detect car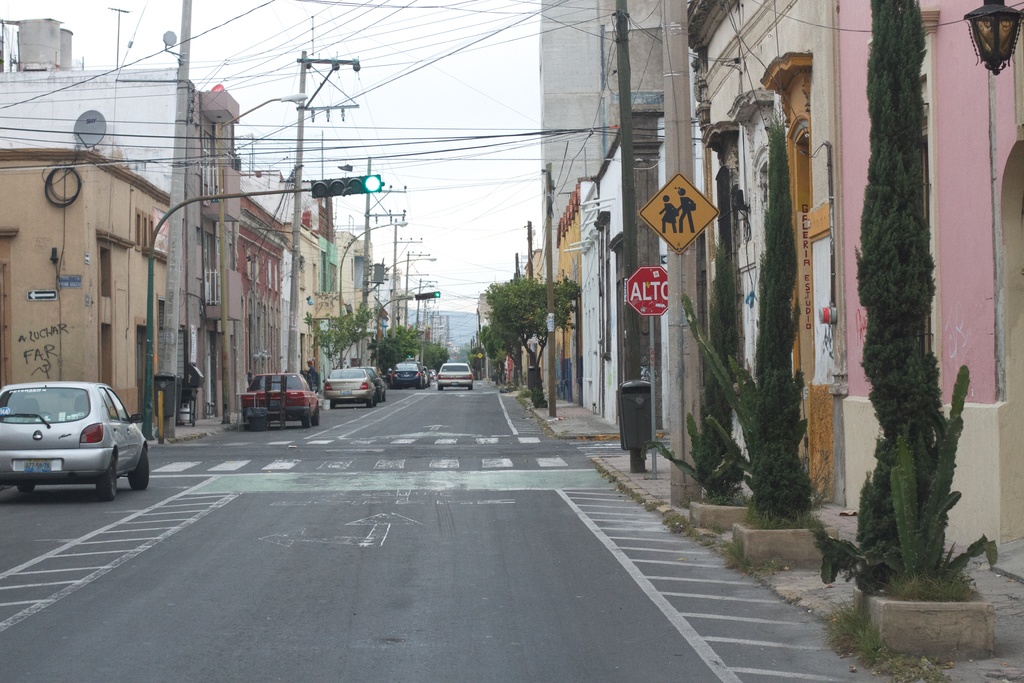
(320, 368, 375, 409)
